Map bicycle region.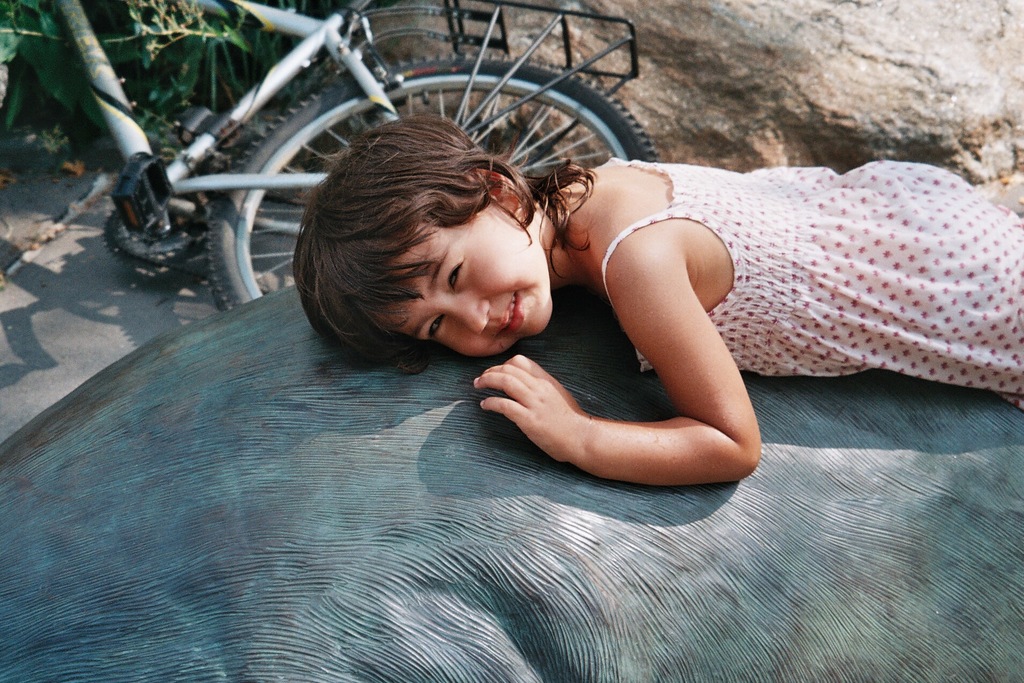
Mapped to 46:0:659:314.
